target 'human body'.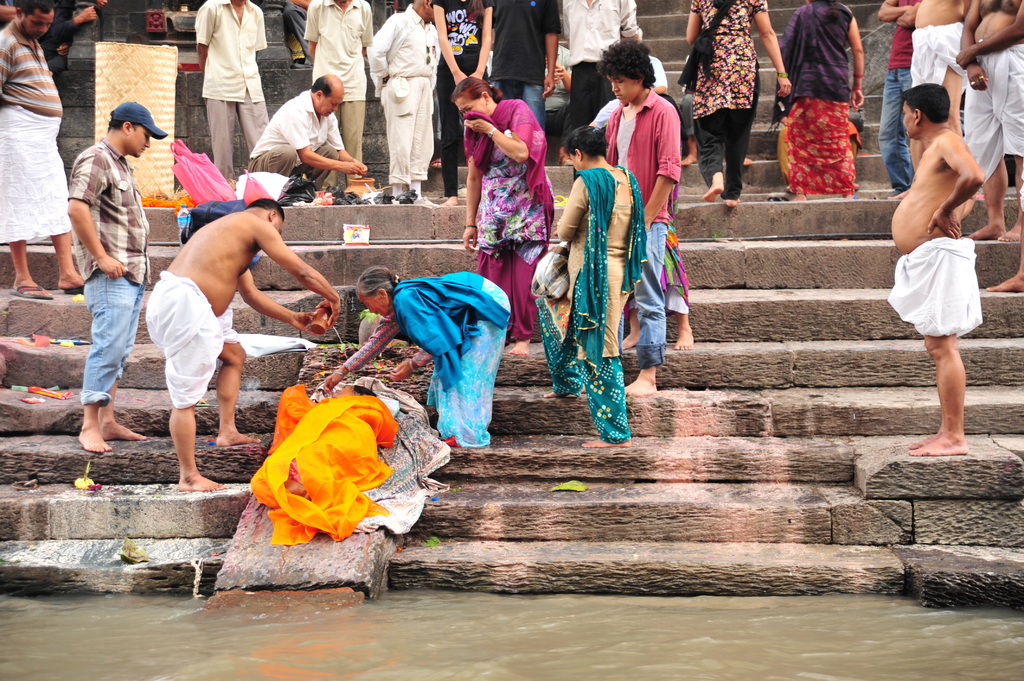
Target region: rect(63, 140, 161, 449).
